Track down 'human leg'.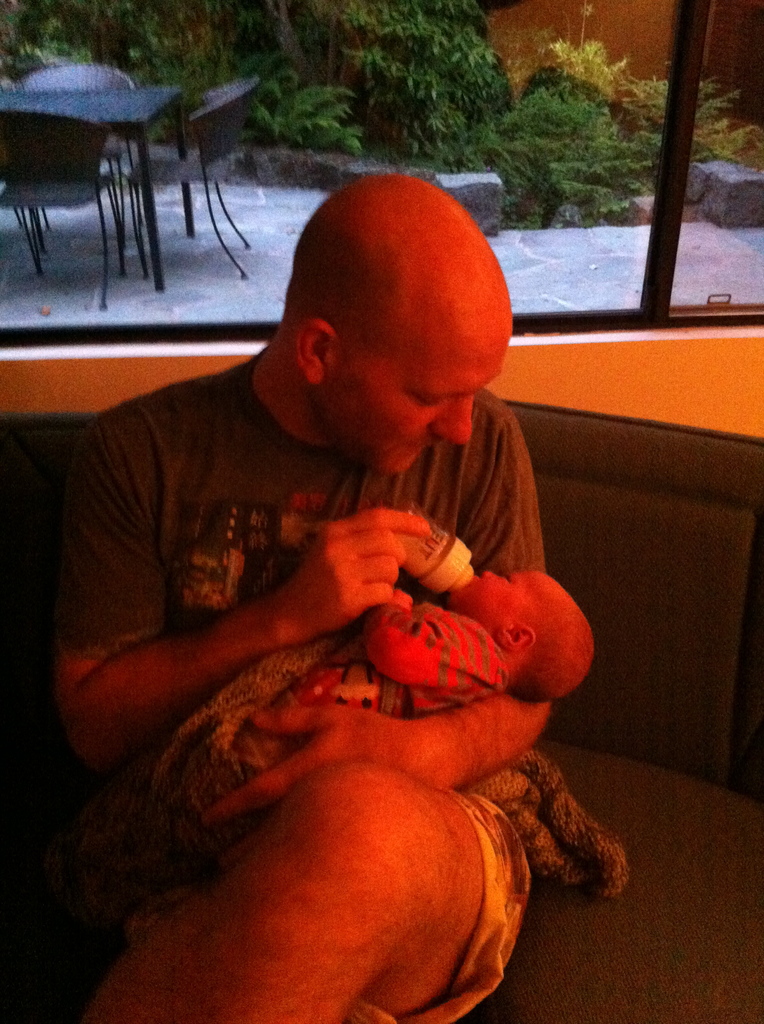
Tracked to detection(96, 765, 514, 1020).
